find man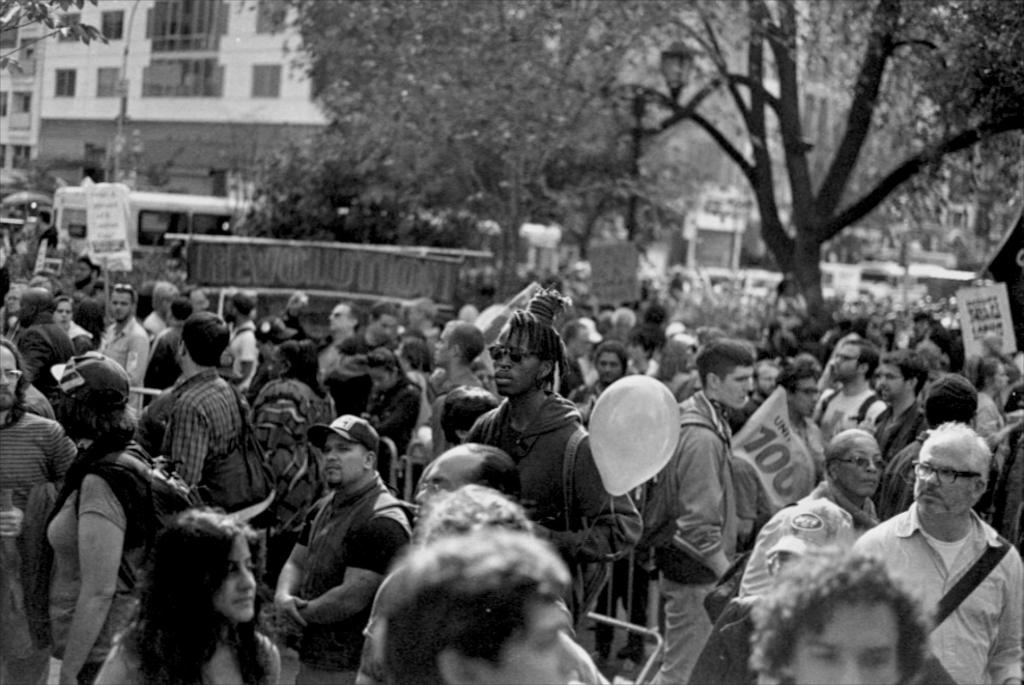
(66,255,106,345)
